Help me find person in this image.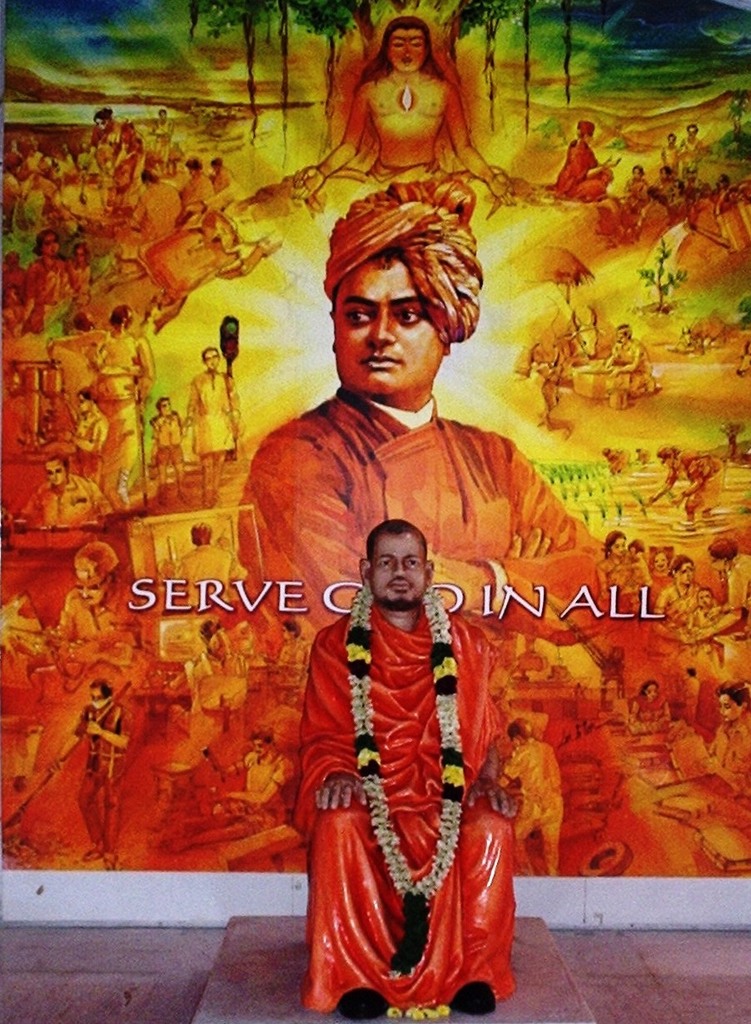
Found it: BBox(50, 680, 133, 871).
